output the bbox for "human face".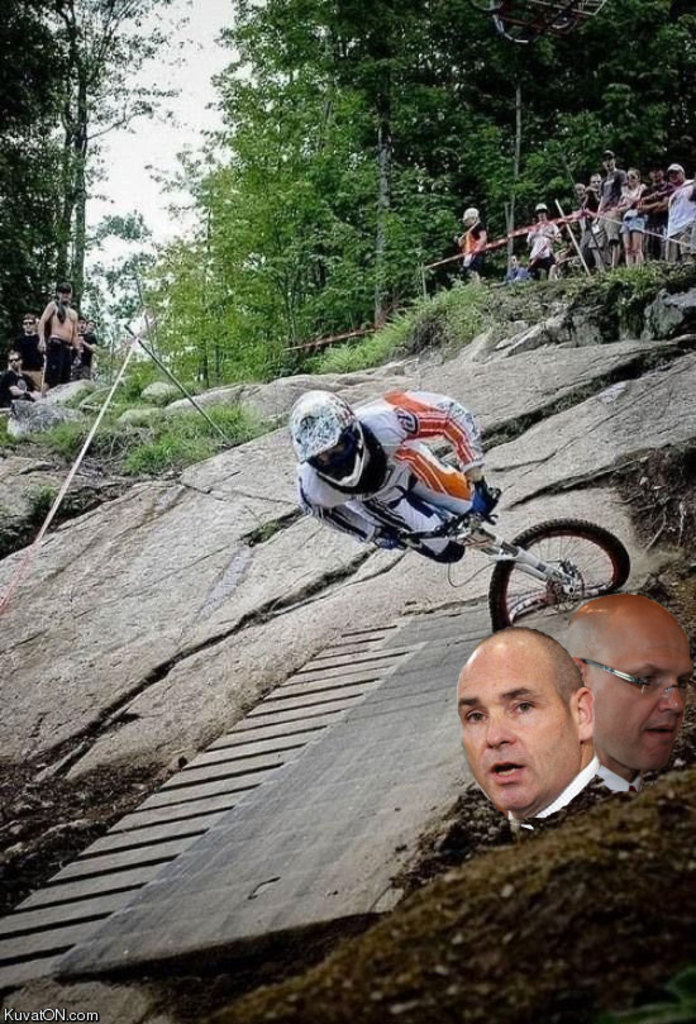
[x1=586, y1=619, x2=686, y2=773].
